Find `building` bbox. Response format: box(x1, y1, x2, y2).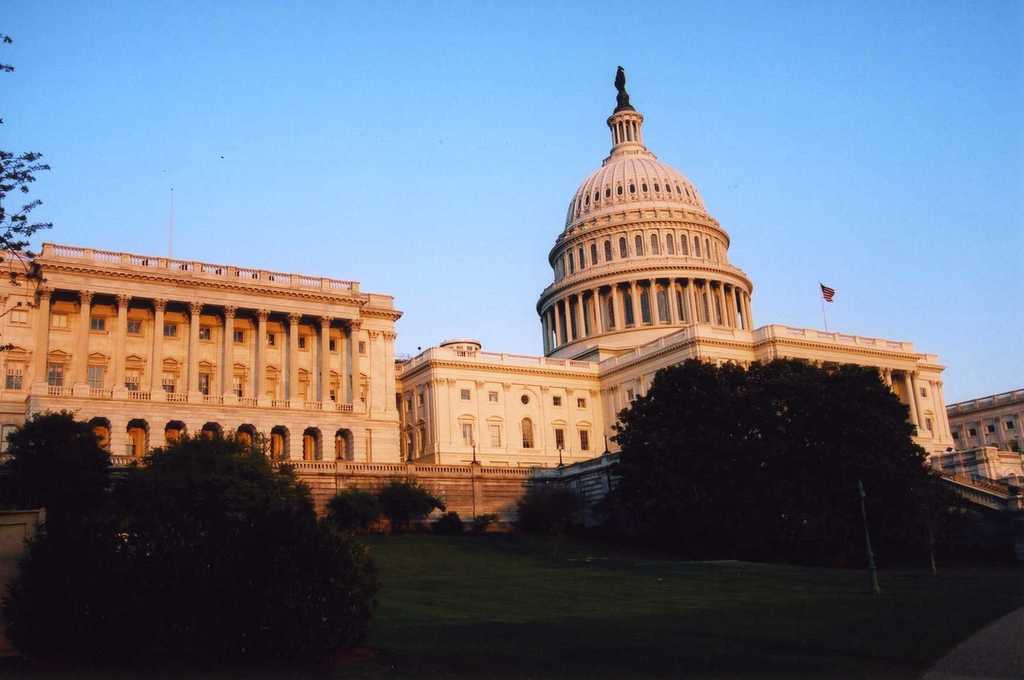
box(0, 67, 1023, 513).
